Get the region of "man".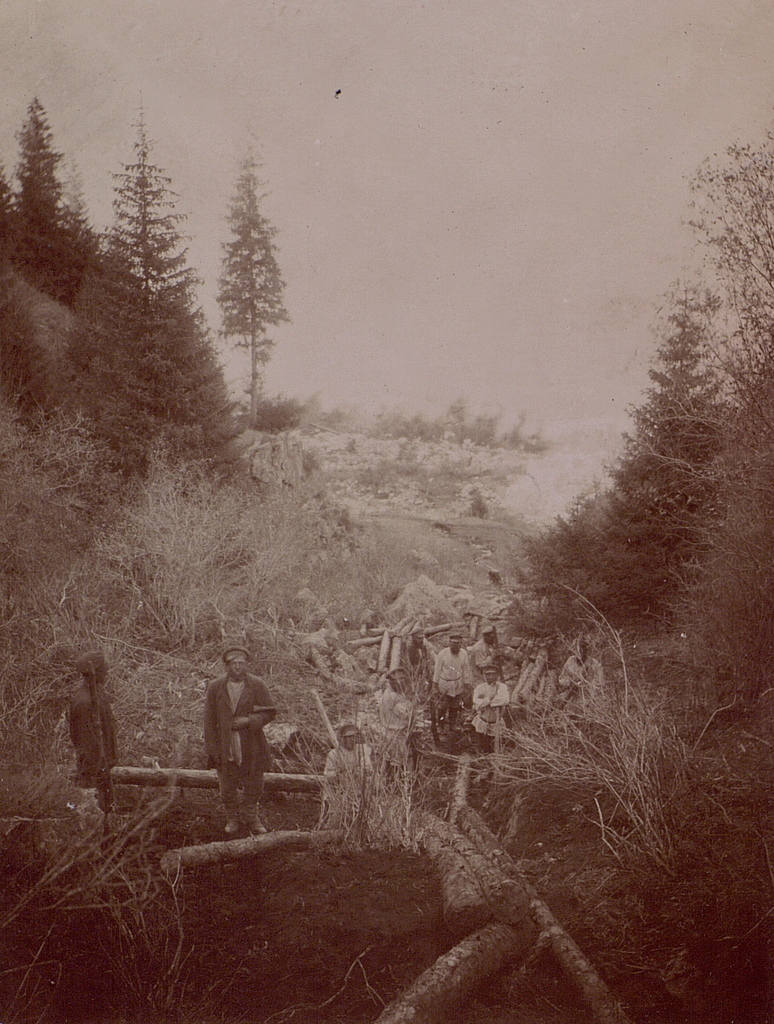
Rect(553, 638, 604, 708).
